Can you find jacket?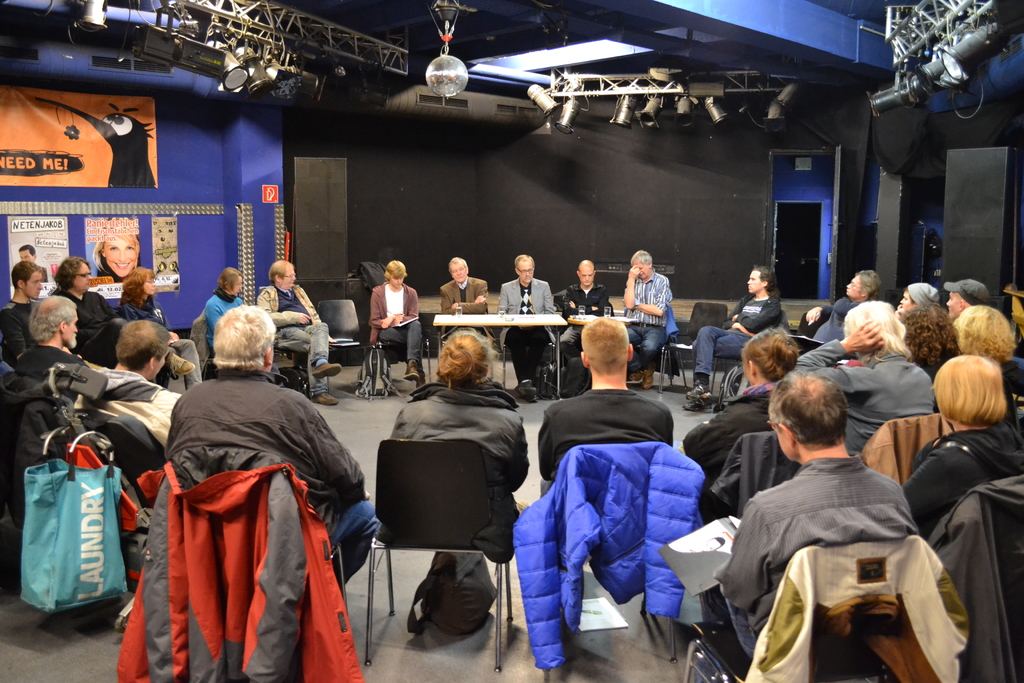
Yes, bounding box: 739, 541, 971, 682.
